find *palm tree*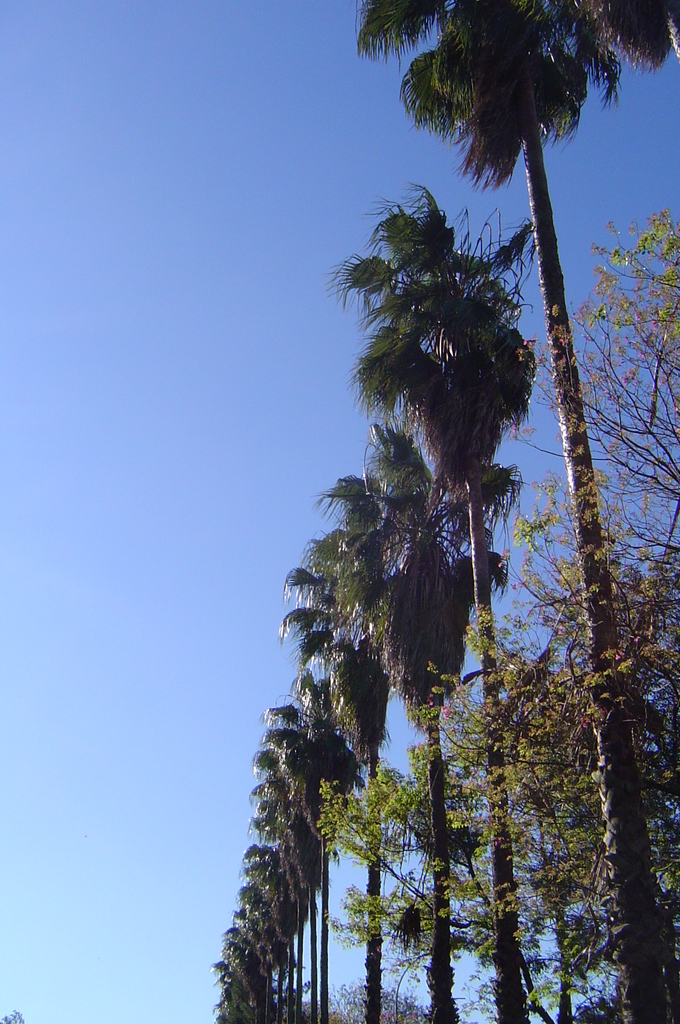
pyautogui.locateOnScreen(241, 893, 351, 934)
